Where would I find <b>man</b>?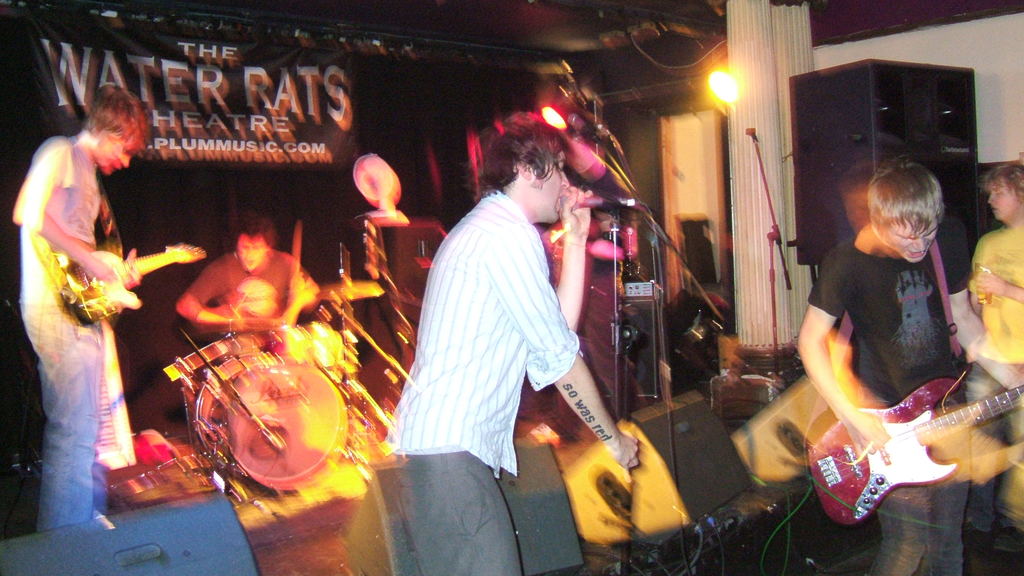
At 965, 161, 1023, 529.
